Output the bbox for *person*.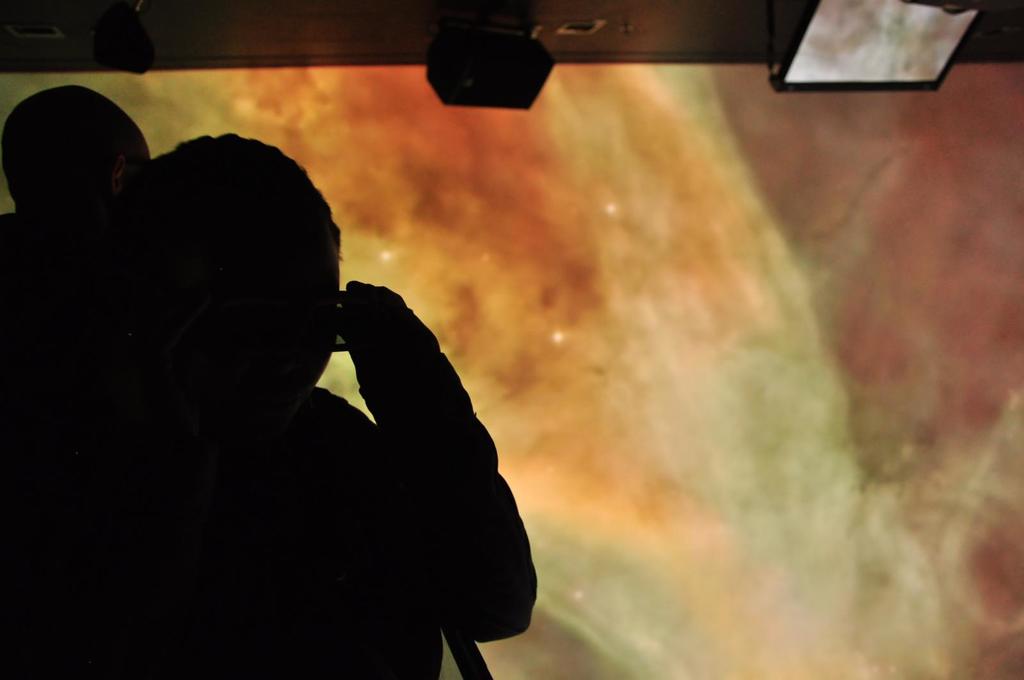
bbox=[0, 65, 551, 679].
